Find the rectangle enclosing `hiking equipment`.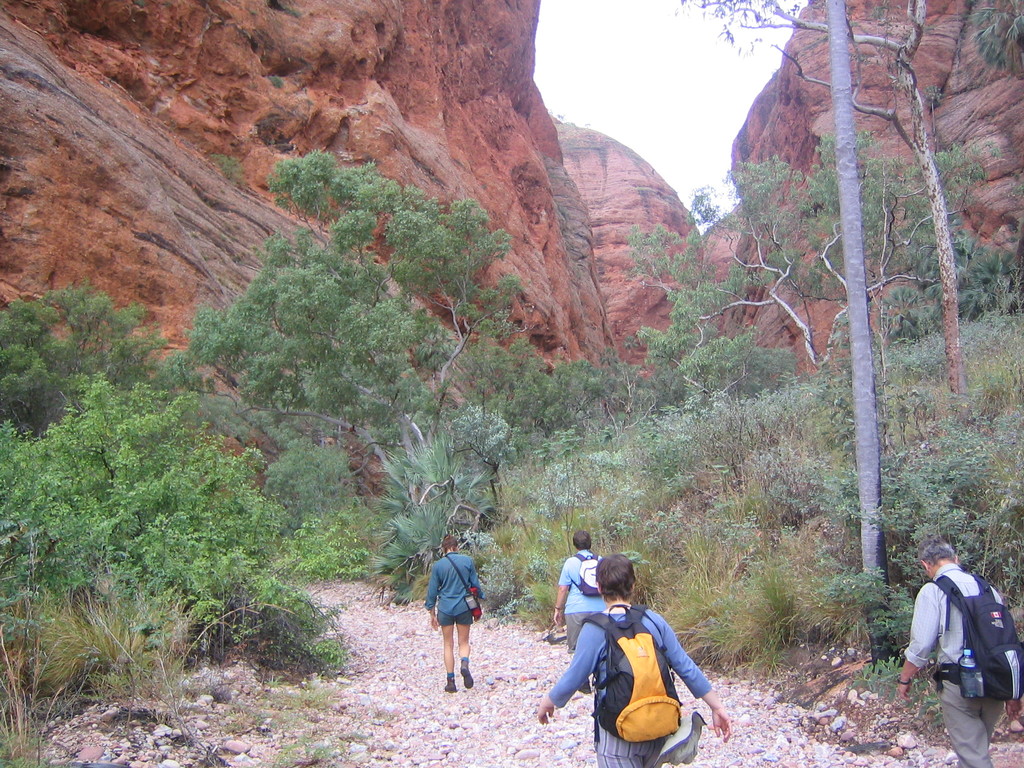
bbox=[580, 680, 592, 694].
